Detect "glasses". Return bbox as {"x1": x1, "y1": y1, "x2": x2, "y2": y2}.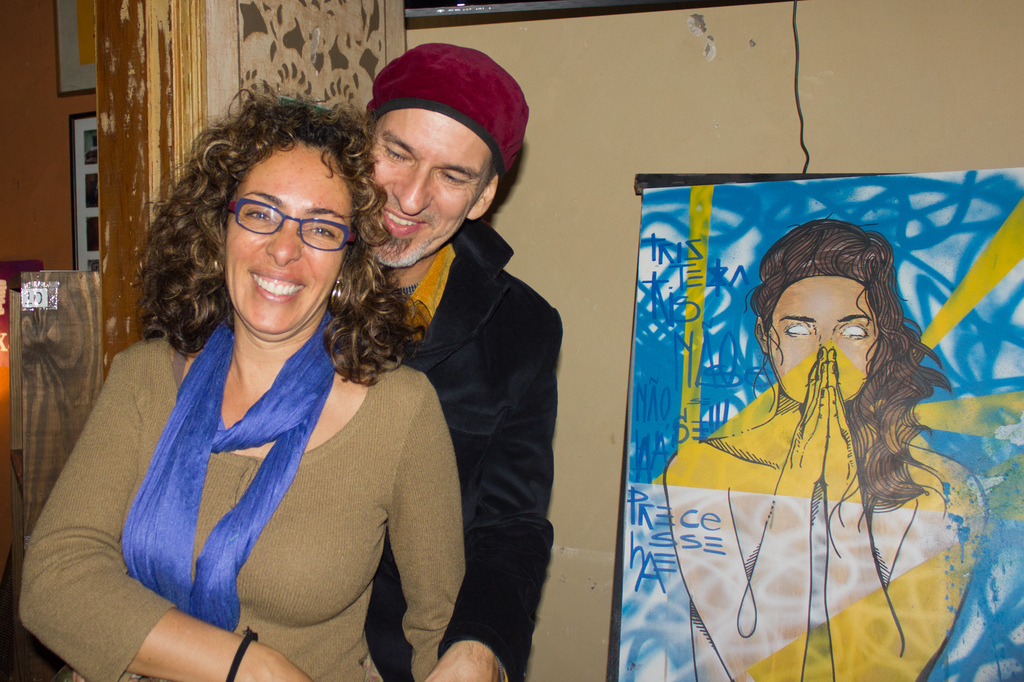
{"x1": 221, "y1": 198, "x2": 358, "y2": 255}.
